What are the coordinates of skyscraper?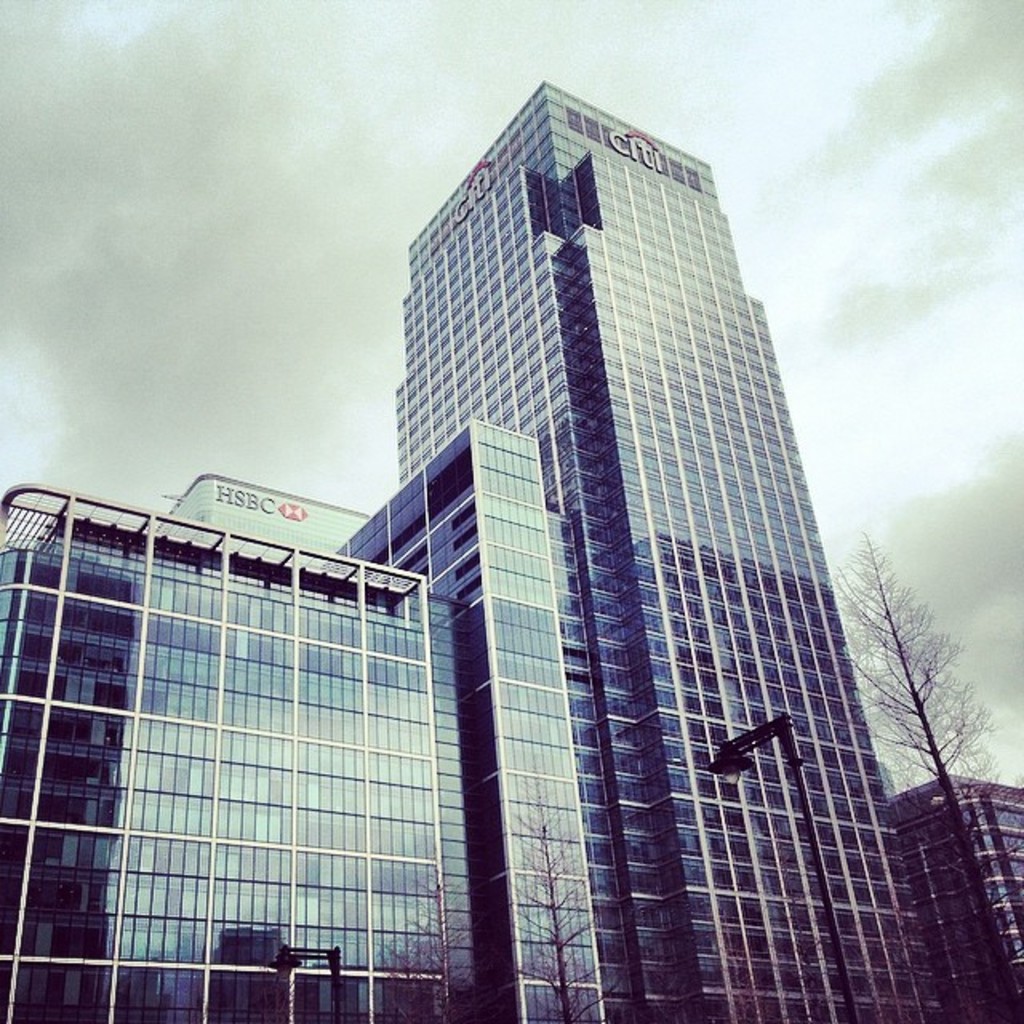
bbox(406, 82, 902, 1022).
